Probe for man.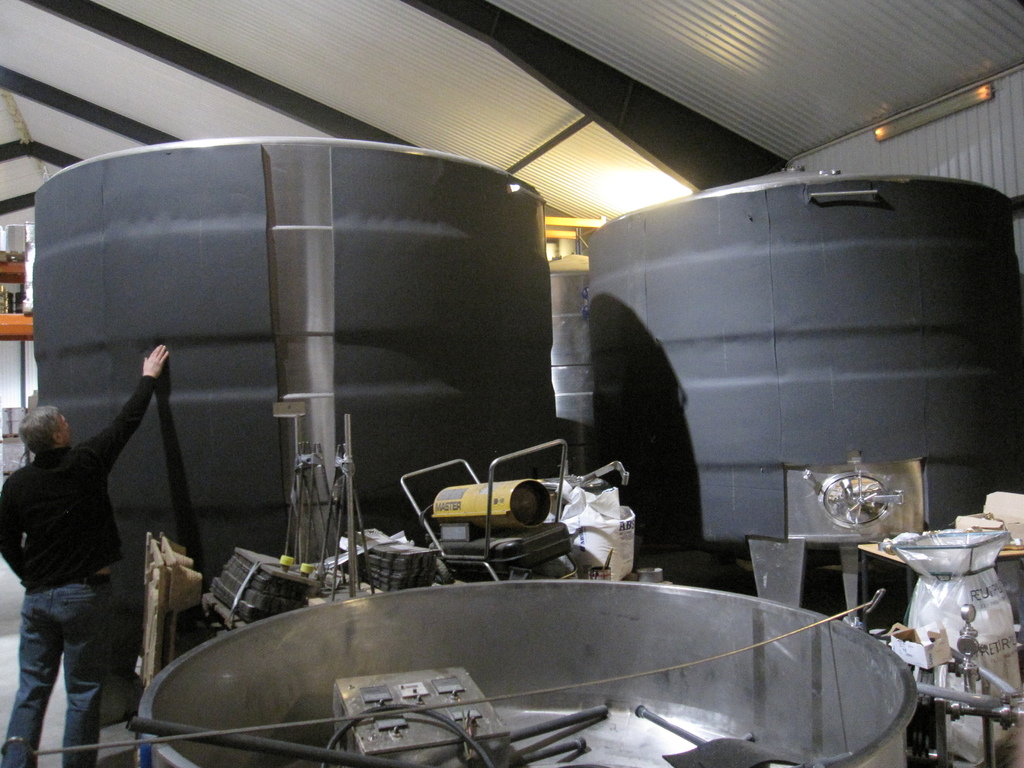
Probe result: BBox(0, 335, 168, 763).
